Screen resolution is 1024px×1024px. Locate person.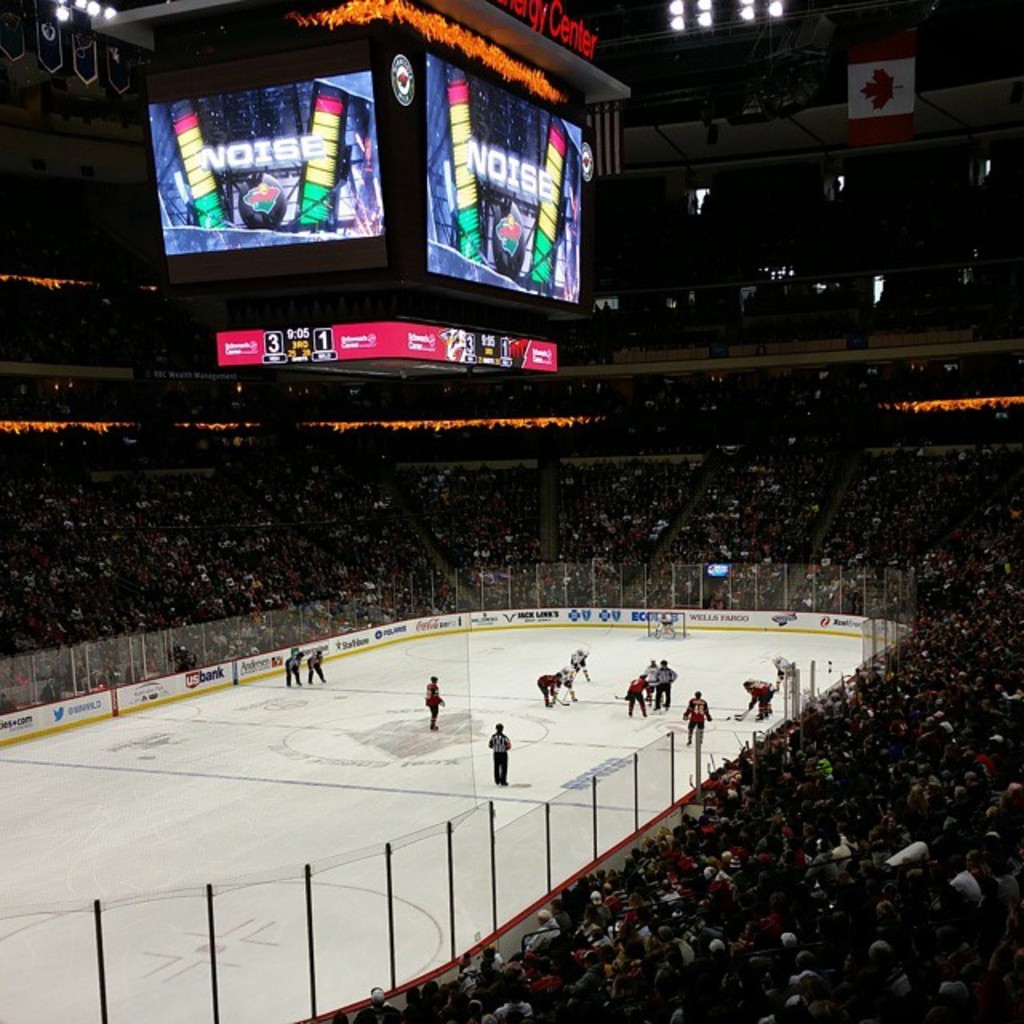
{"x1": 555, "y1": 667, "x2": 581, "y2": 701}.
